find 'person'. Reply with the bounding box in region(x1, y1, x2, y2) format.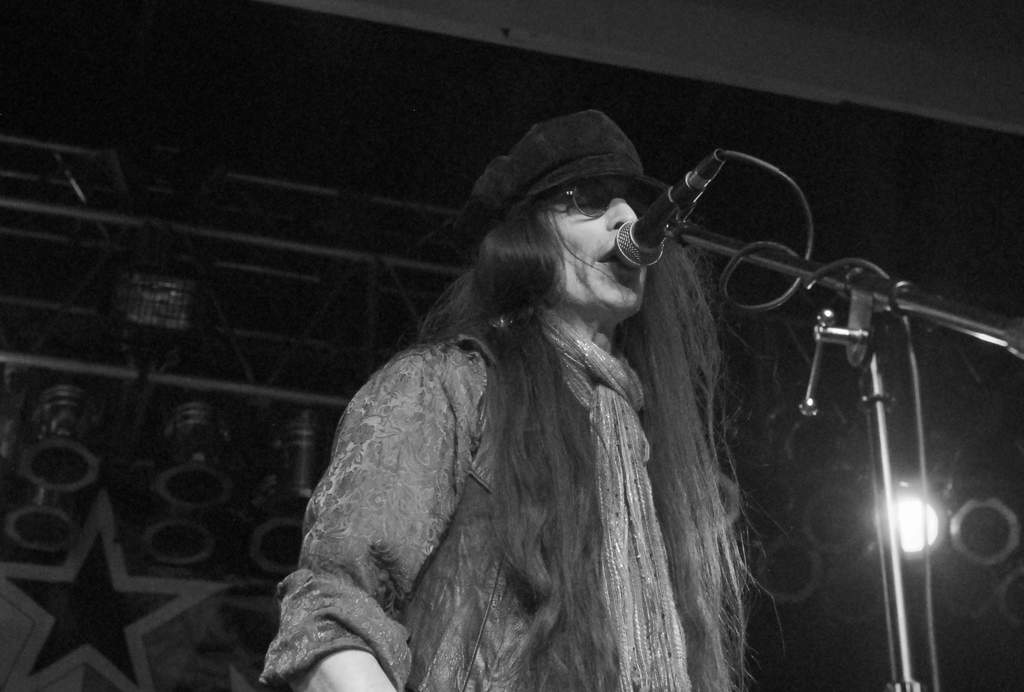
region(283, 97, 860, 678).
